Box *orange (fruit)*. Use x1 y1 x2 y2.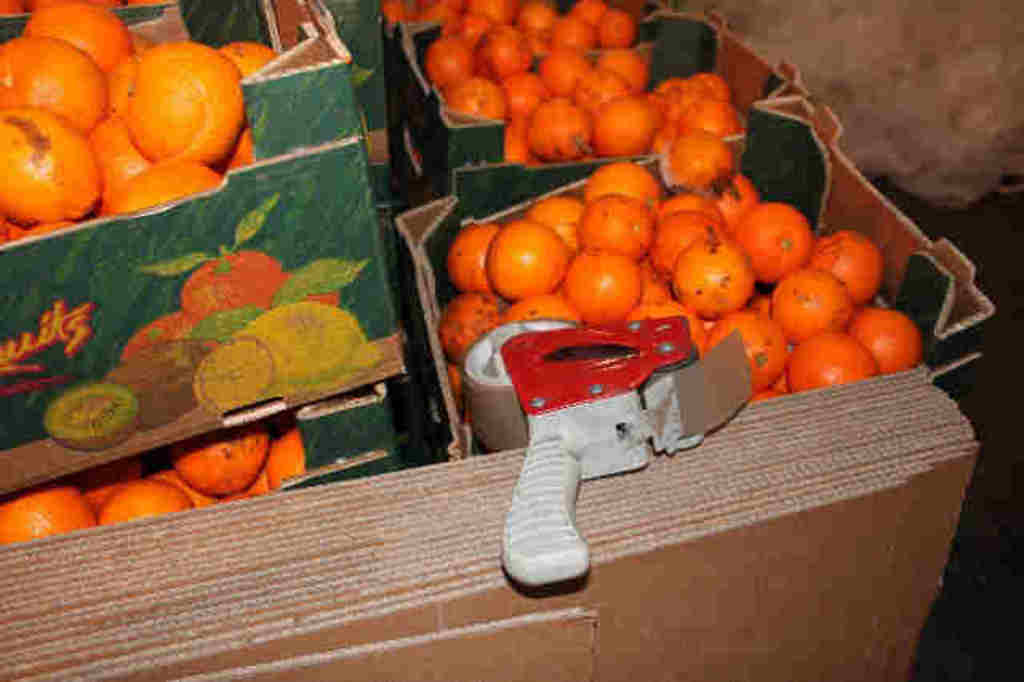
670 232 750 314.
